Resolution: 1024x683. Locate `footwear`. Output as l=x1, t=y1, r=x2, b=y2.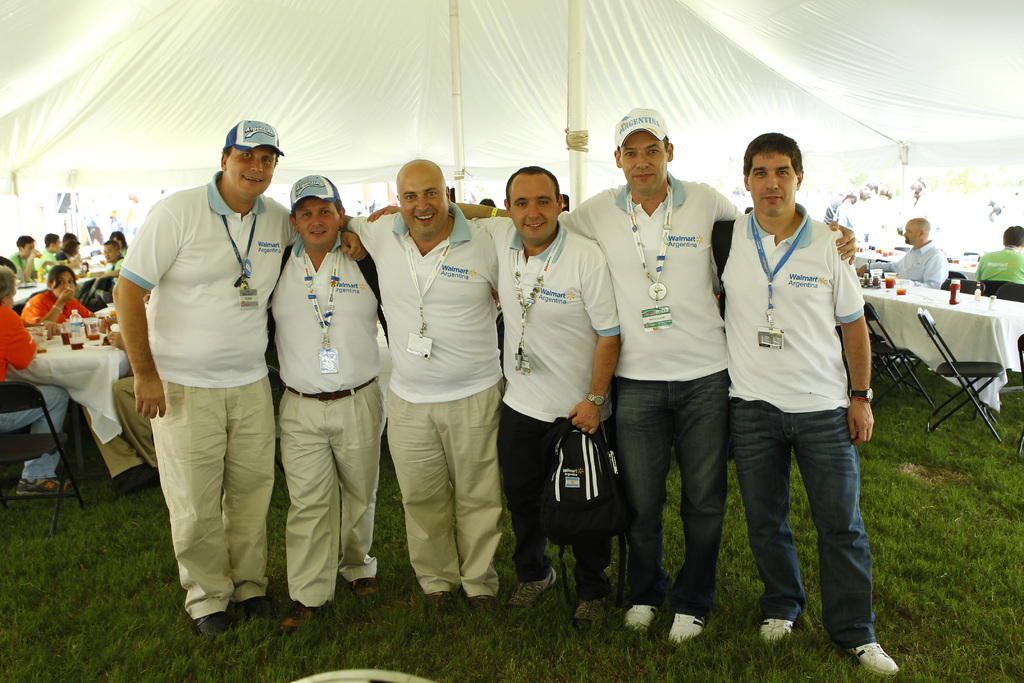
l=569, t=587, r=614, b=629.
